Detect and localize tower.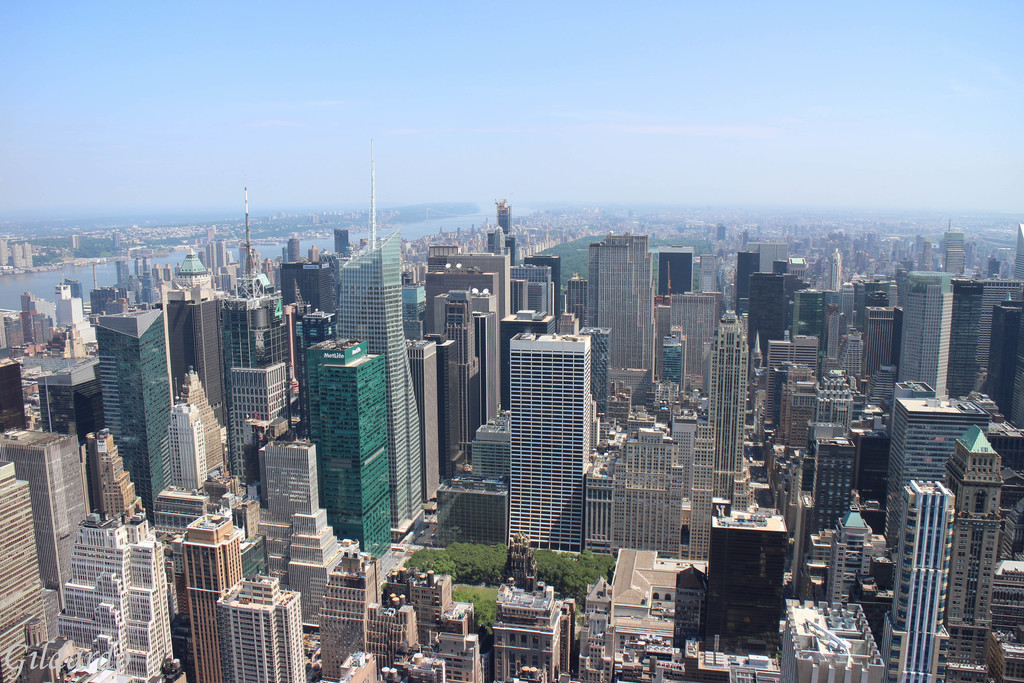
Localized at Rect(879, 479, 936, 682).
